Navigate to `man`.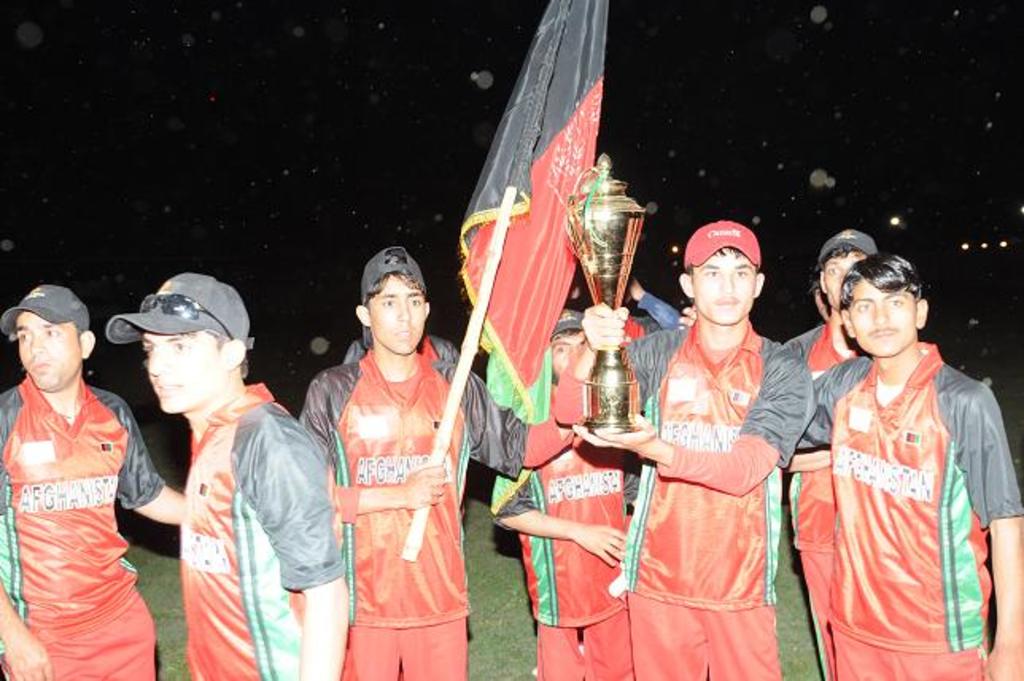
Navigation target: x1=782 y1=231 x2=881 y2=679.
